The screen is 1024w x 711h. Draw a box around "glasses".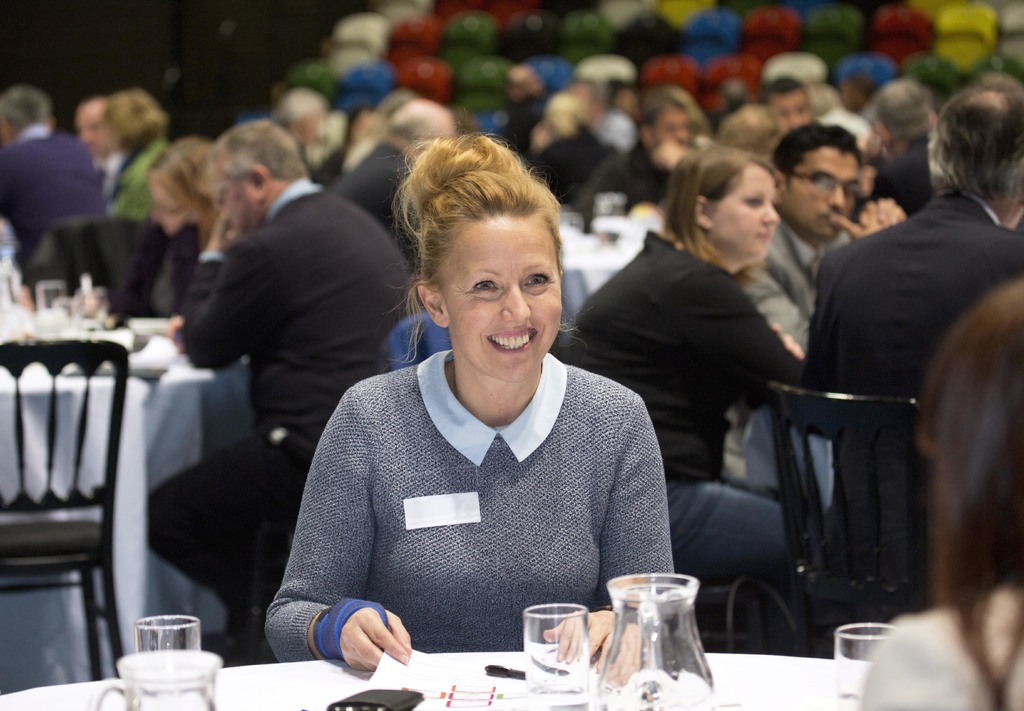
box=[786, 167, 867, 202].
